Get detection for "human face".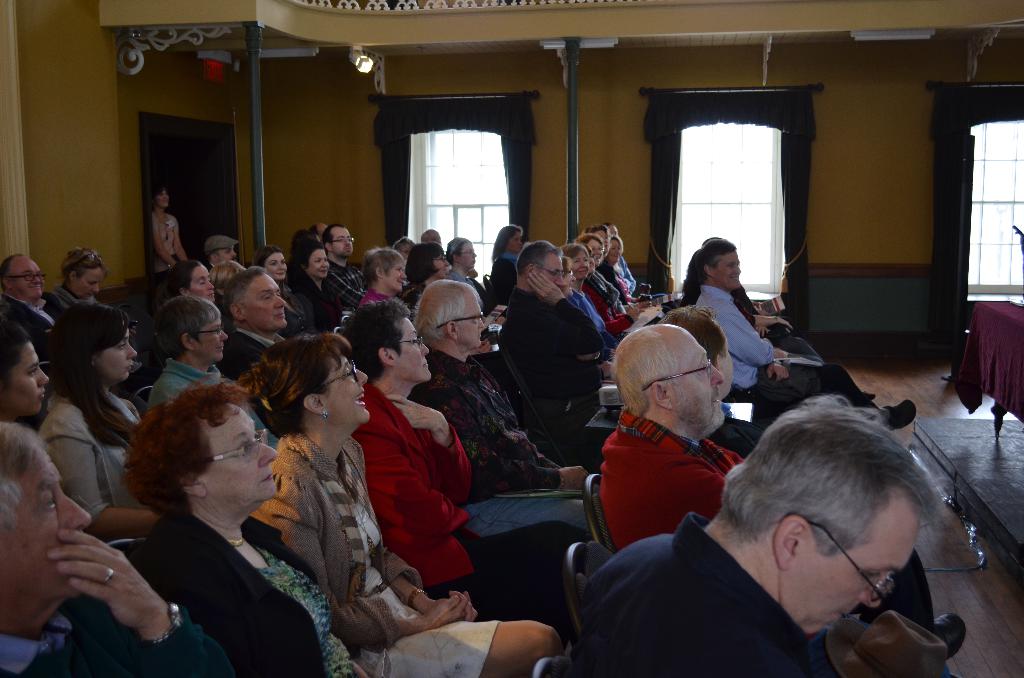
Detection: l=316, t=343, r=374, b=422.
